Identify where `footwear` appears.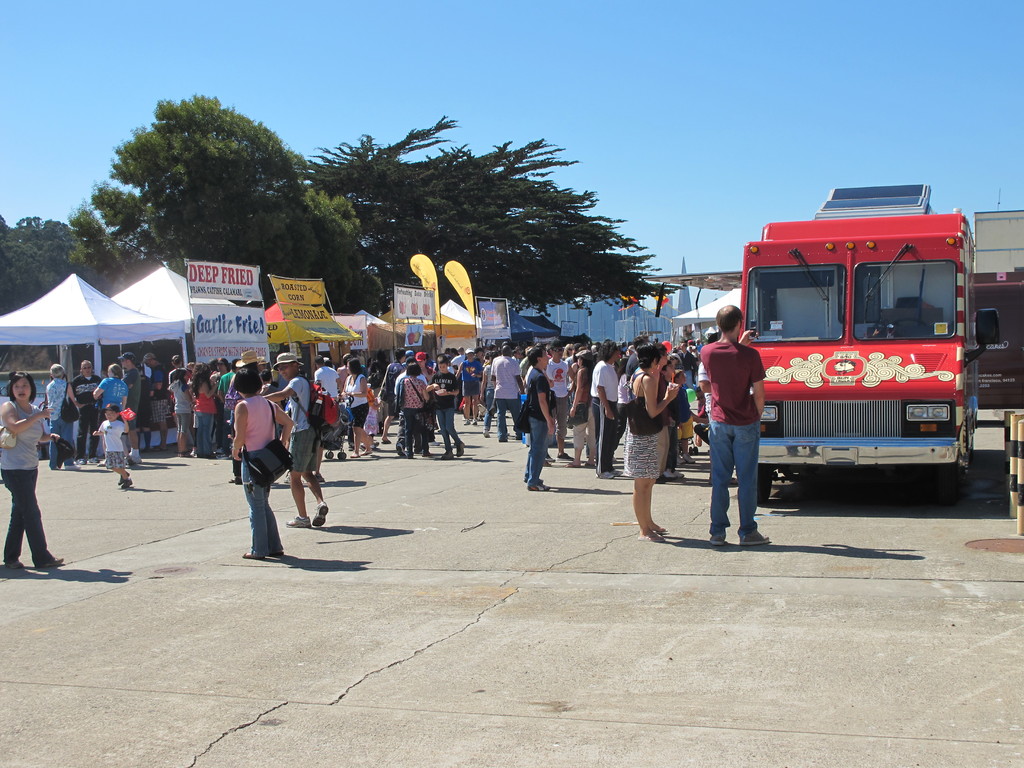
Appears at 116,470,128,486.
